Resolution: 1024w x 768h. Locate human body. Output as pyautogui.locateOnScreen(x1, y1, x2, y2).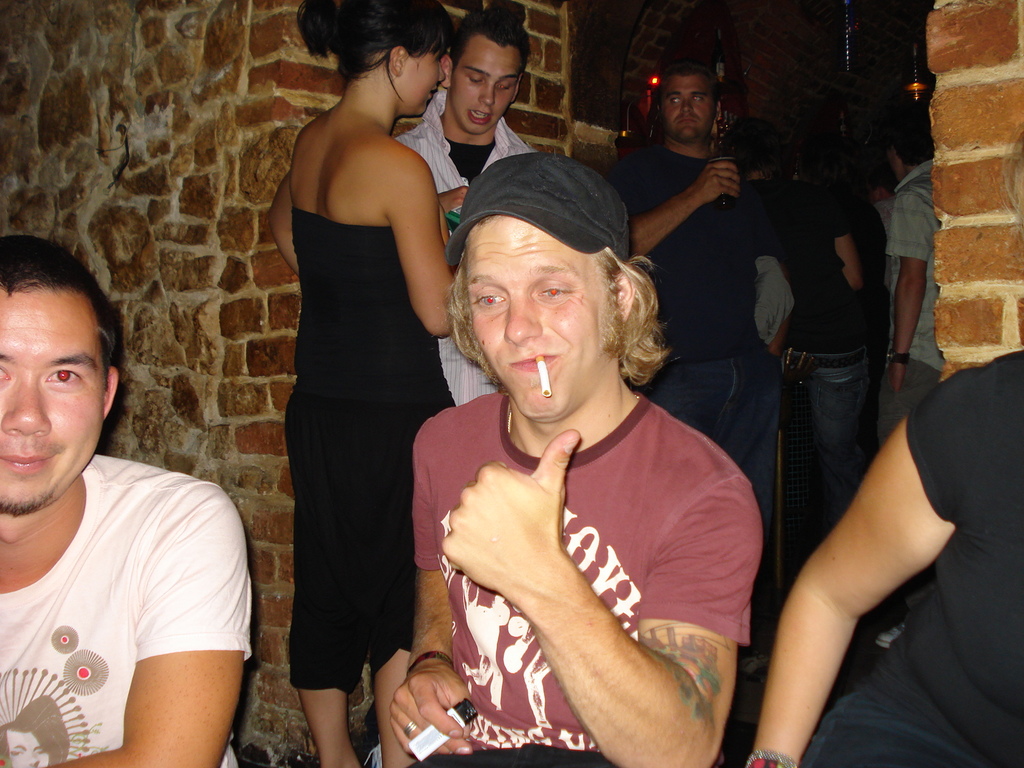
pyautogui.locateOnScreen(390, 0, 535, 220).
